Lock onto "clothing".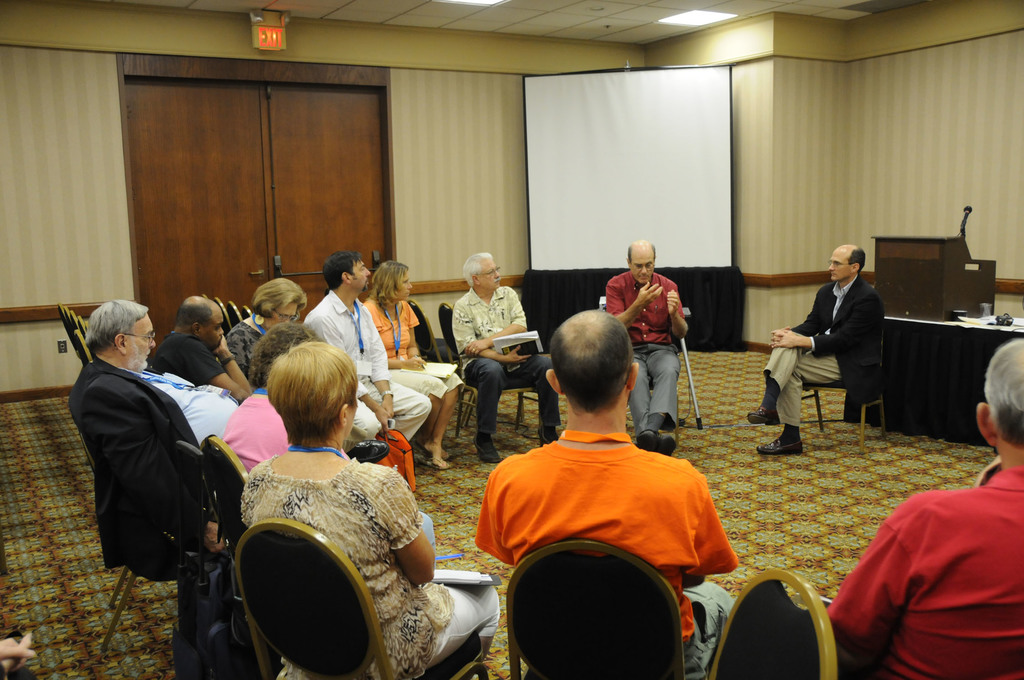
Locked: (left=760, top=277, right=886, bottom=439).
